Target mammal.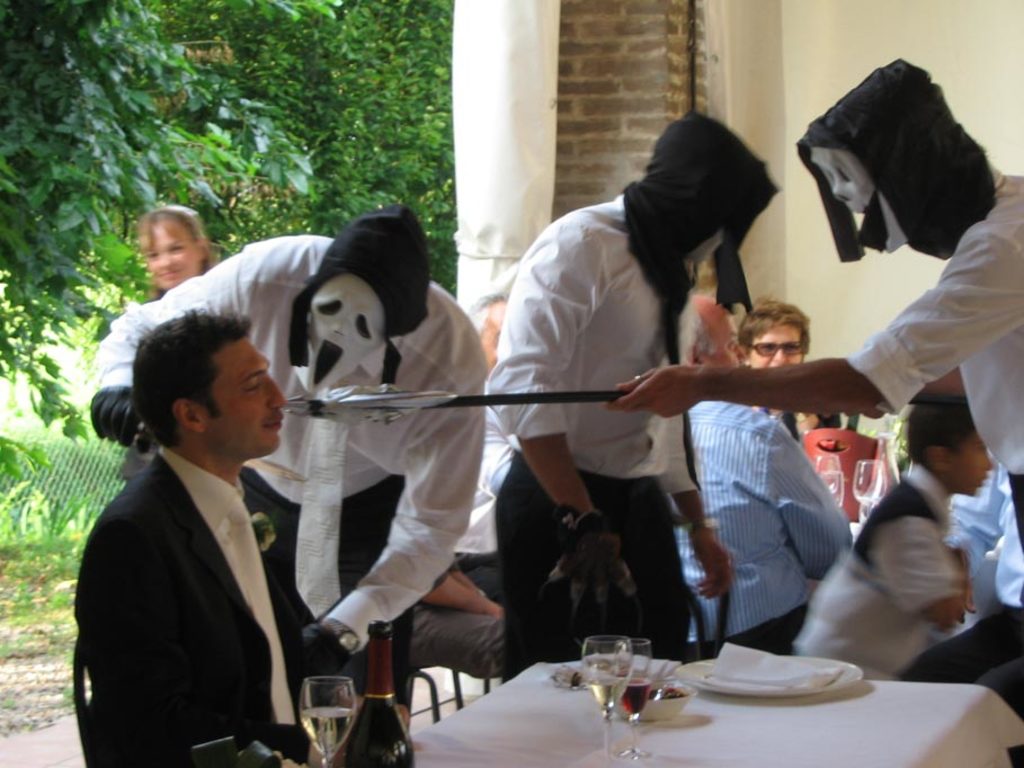
Target region: box=[789, 396, 995, 677].
